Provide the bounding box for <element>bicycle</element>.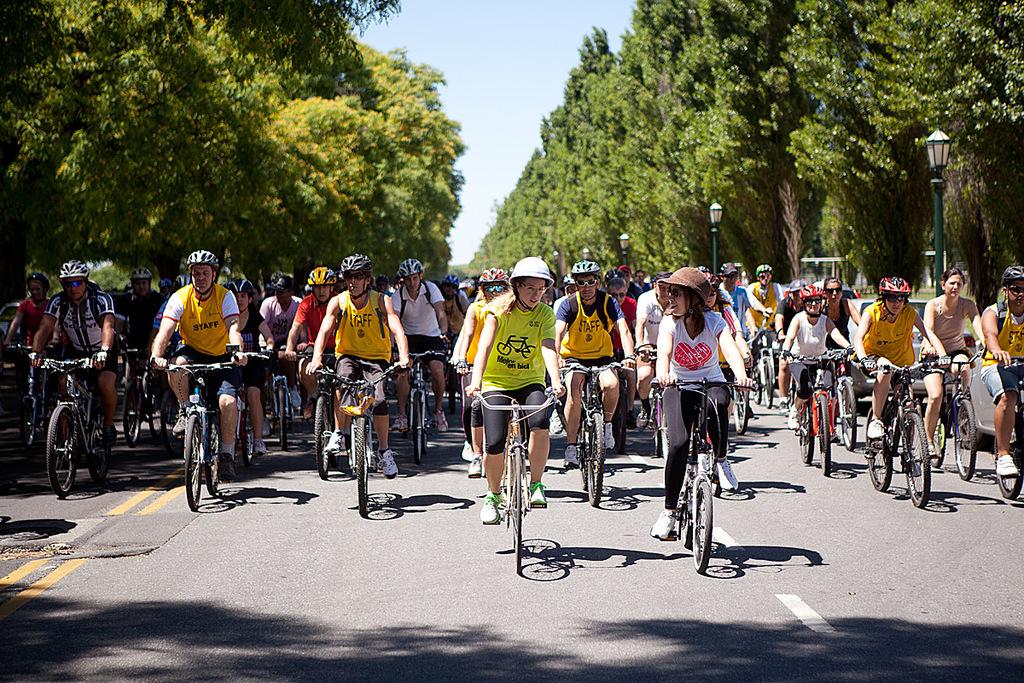
bbox=(223, 352, 264, 483).
